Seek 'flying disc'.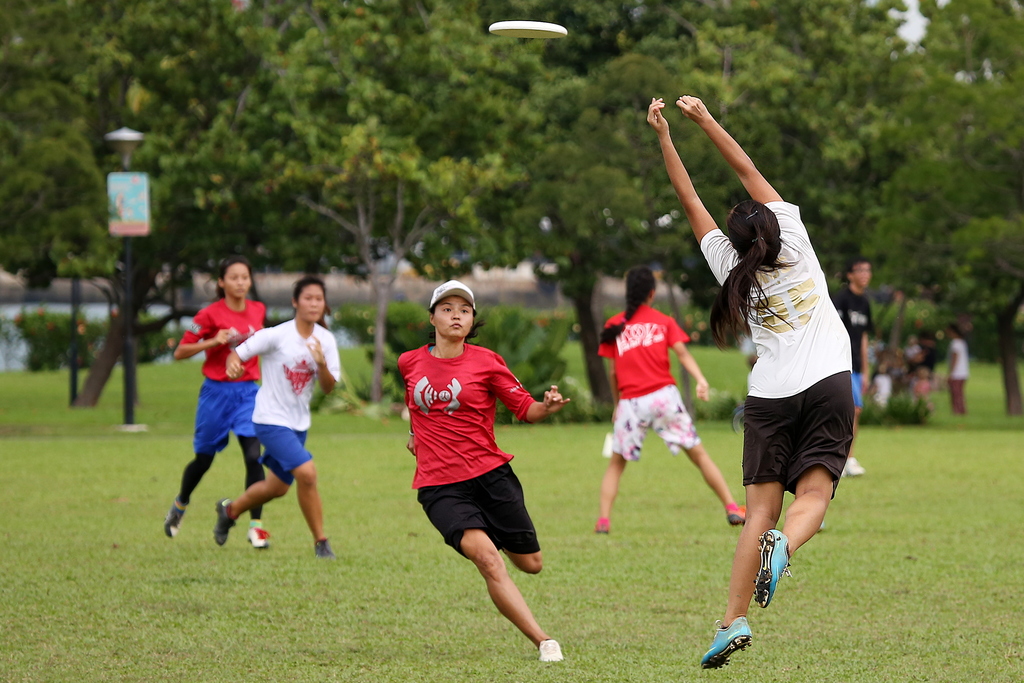
(488, 21, 564, 38).
